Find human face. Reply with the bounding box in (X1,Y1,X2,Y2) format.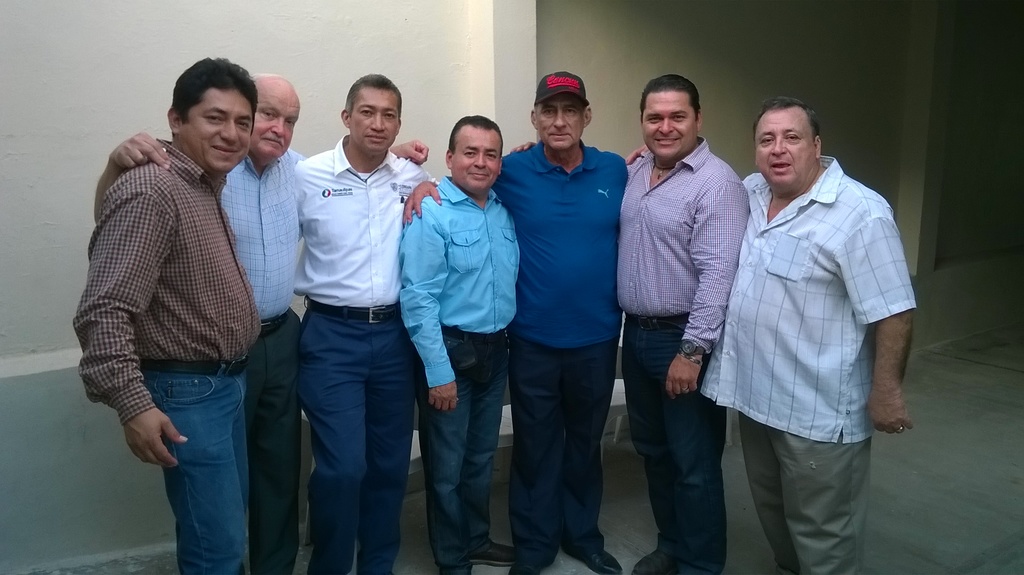
(181,82,253,181).
